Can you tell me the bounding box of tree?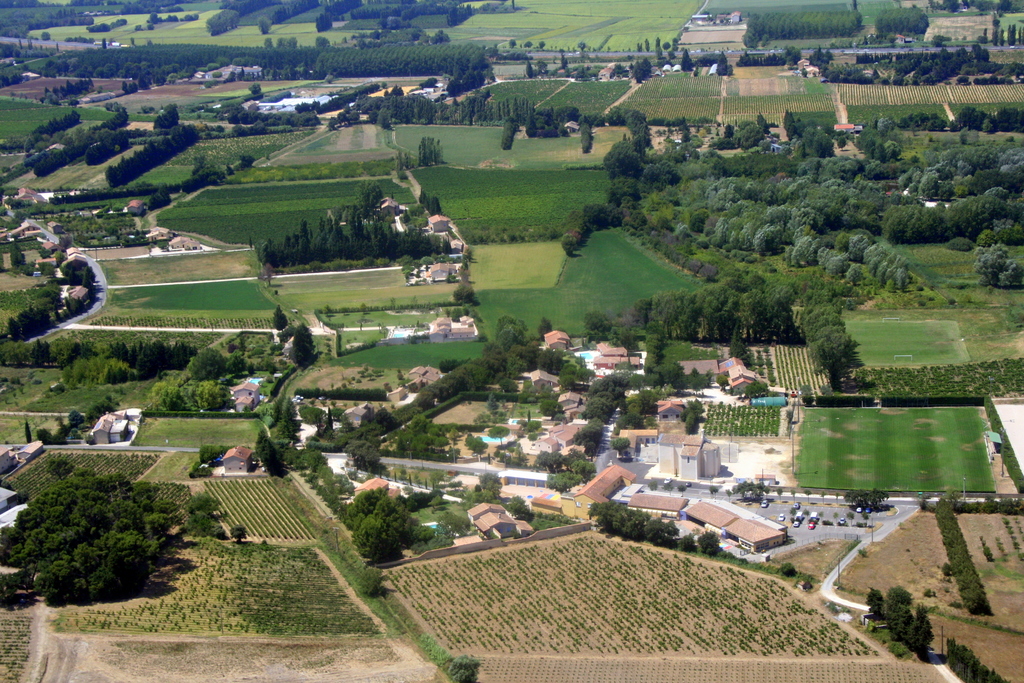
(102,393,118,415).
